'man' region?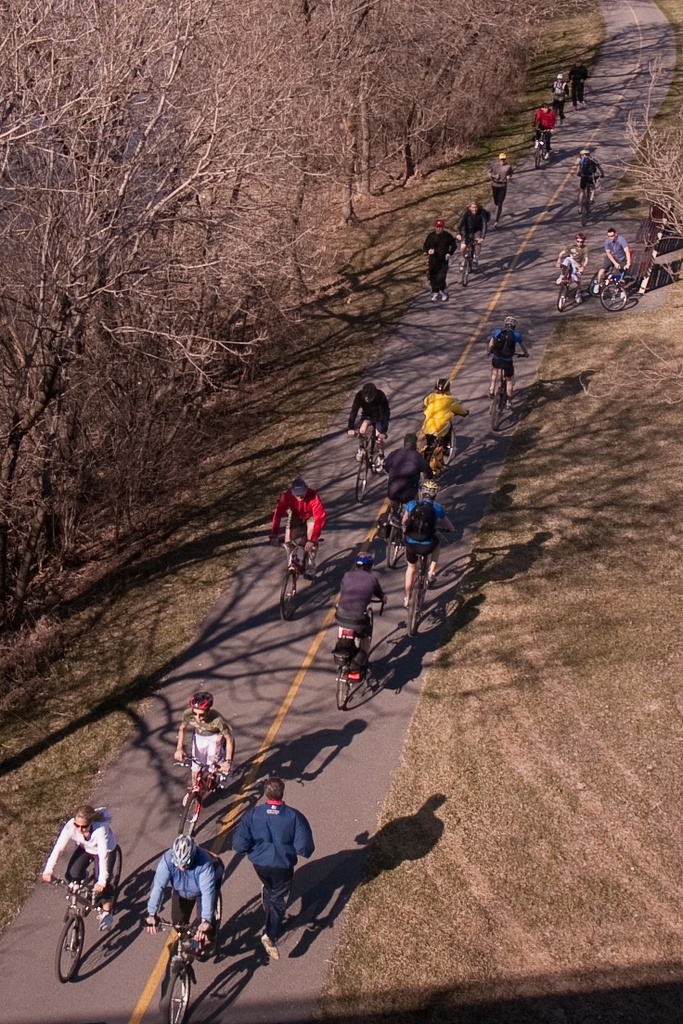
[left=135, top=831, right=217, bottom=959]
